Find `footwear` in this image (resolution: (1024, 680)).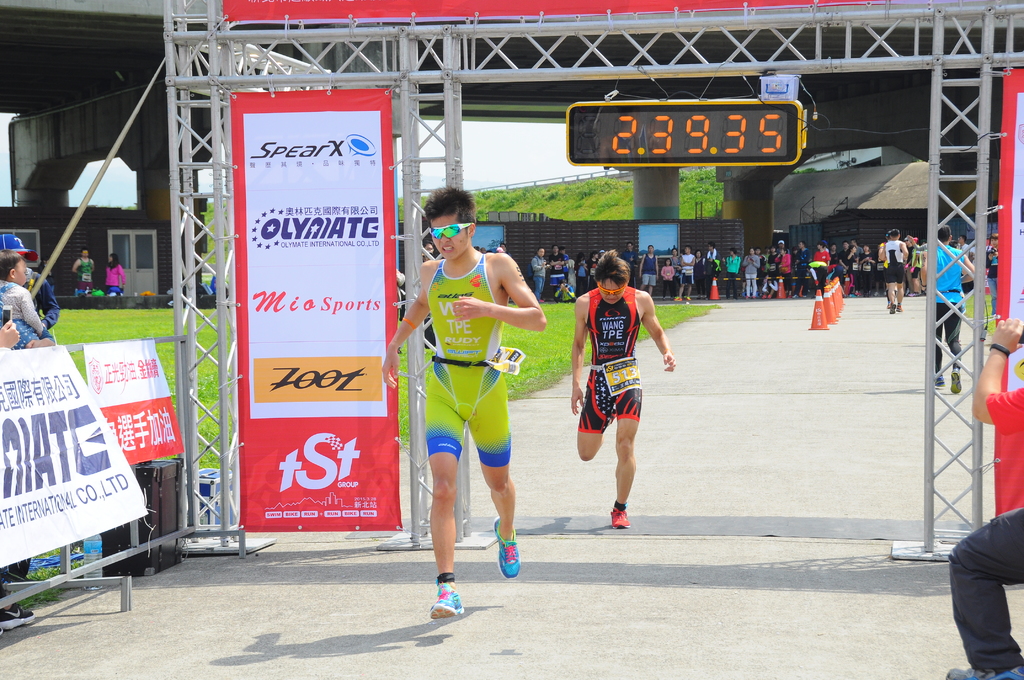
[x1=886, y1=301, x2=893, y2=312].
